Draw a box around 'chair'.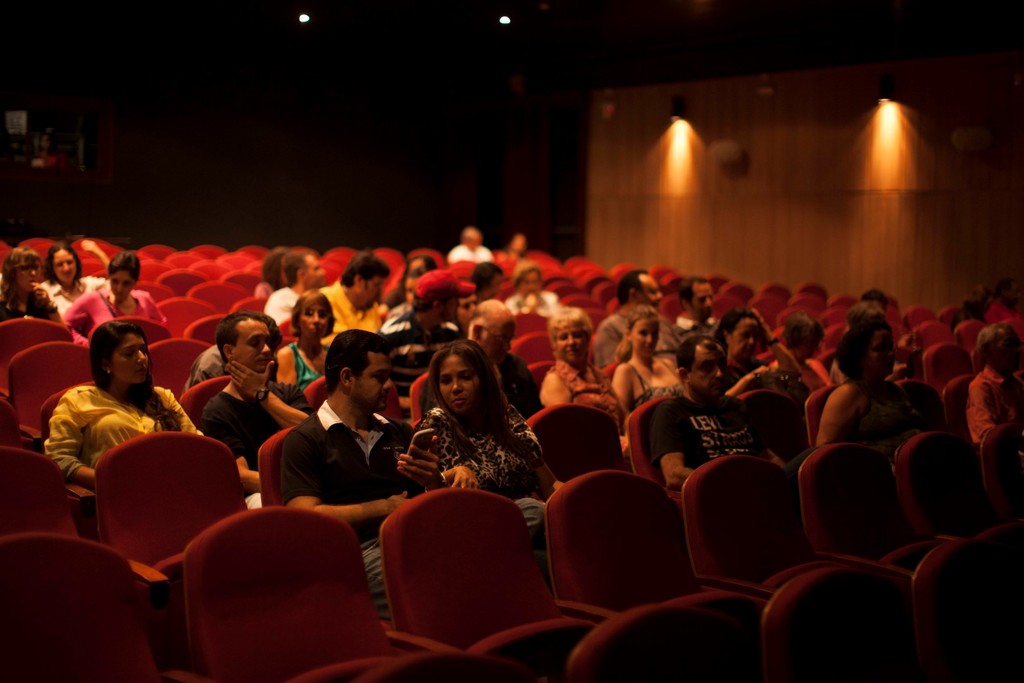
locate(675, 457, 806, 593).
